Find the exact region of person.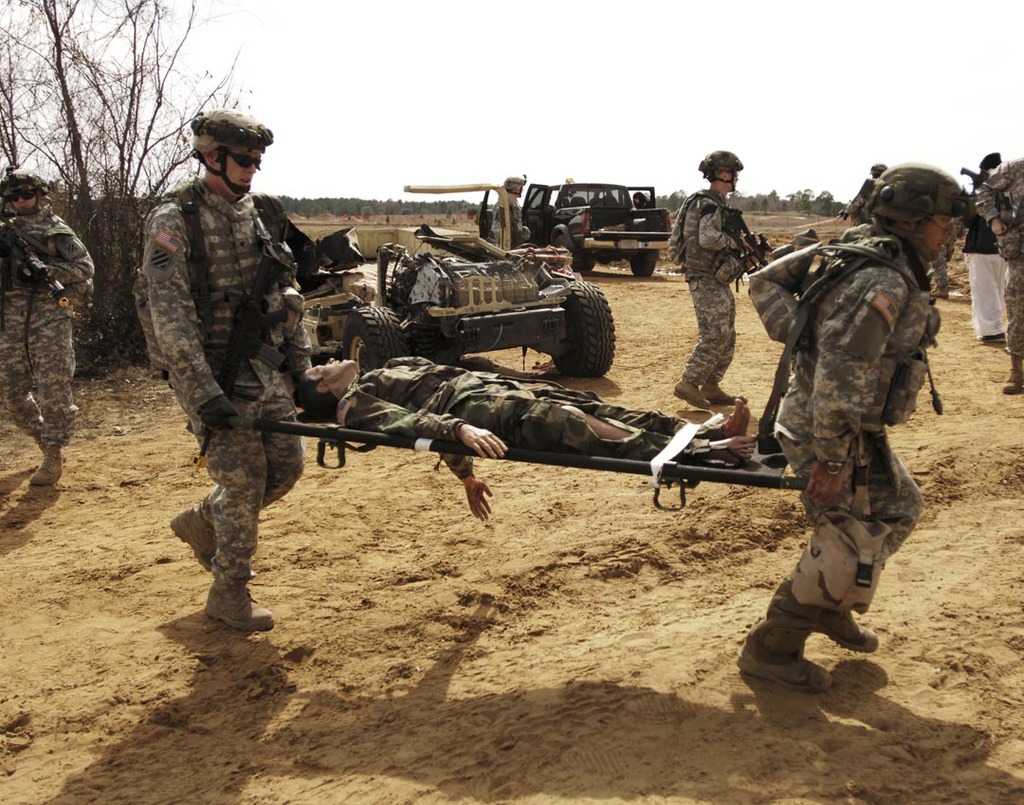
Exact region: [x1=729, y1=163, x2=972, y2=697].
